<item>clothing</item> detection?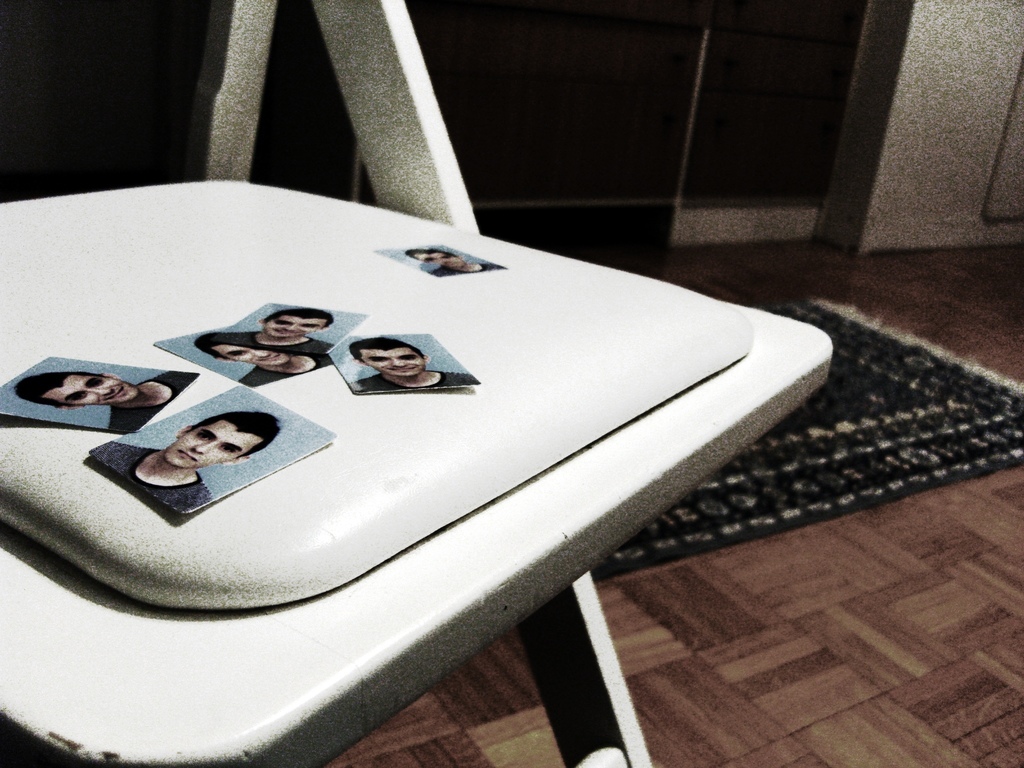
crop(350, 365, 479, 386)
